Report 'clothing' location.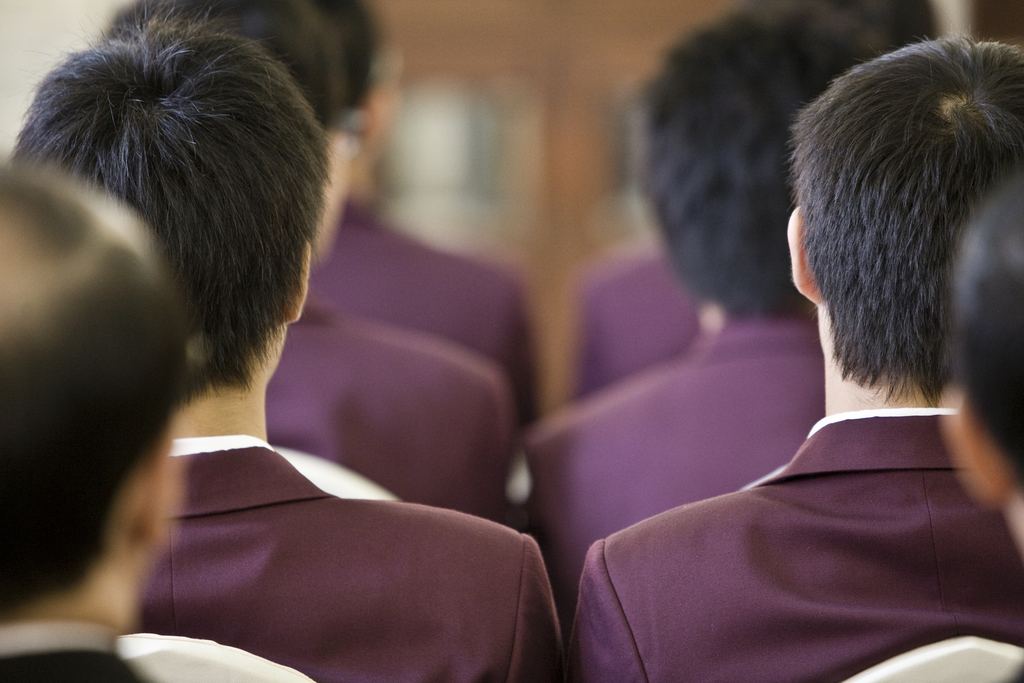
Report: <region>266, 289, 509, 524</region>.
